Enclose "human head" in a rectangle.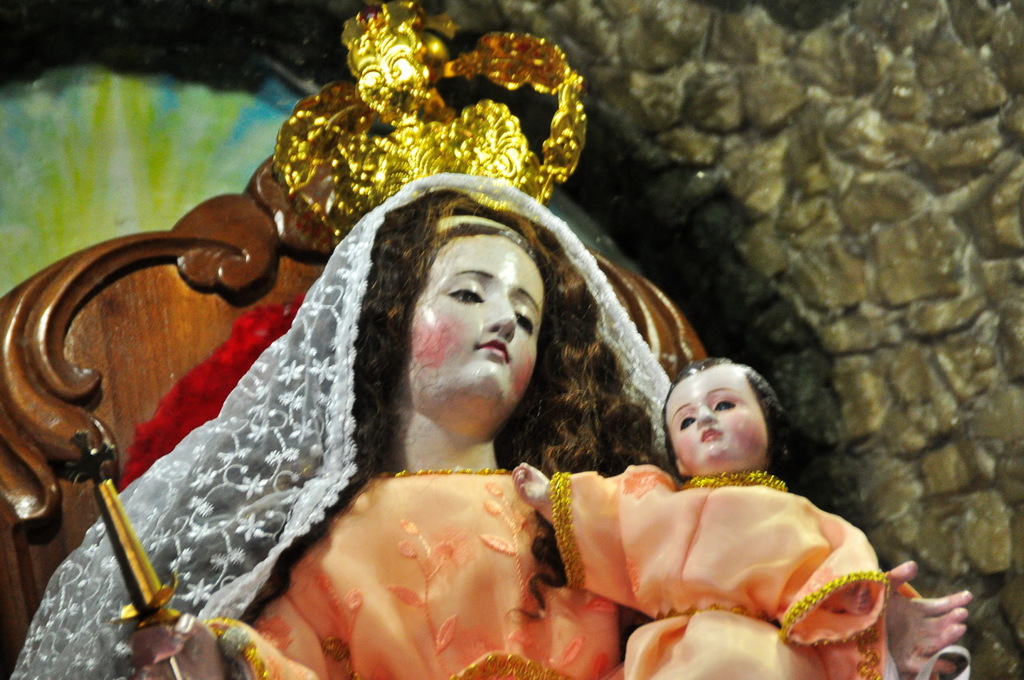
detection(660, 366, 801, 493).
